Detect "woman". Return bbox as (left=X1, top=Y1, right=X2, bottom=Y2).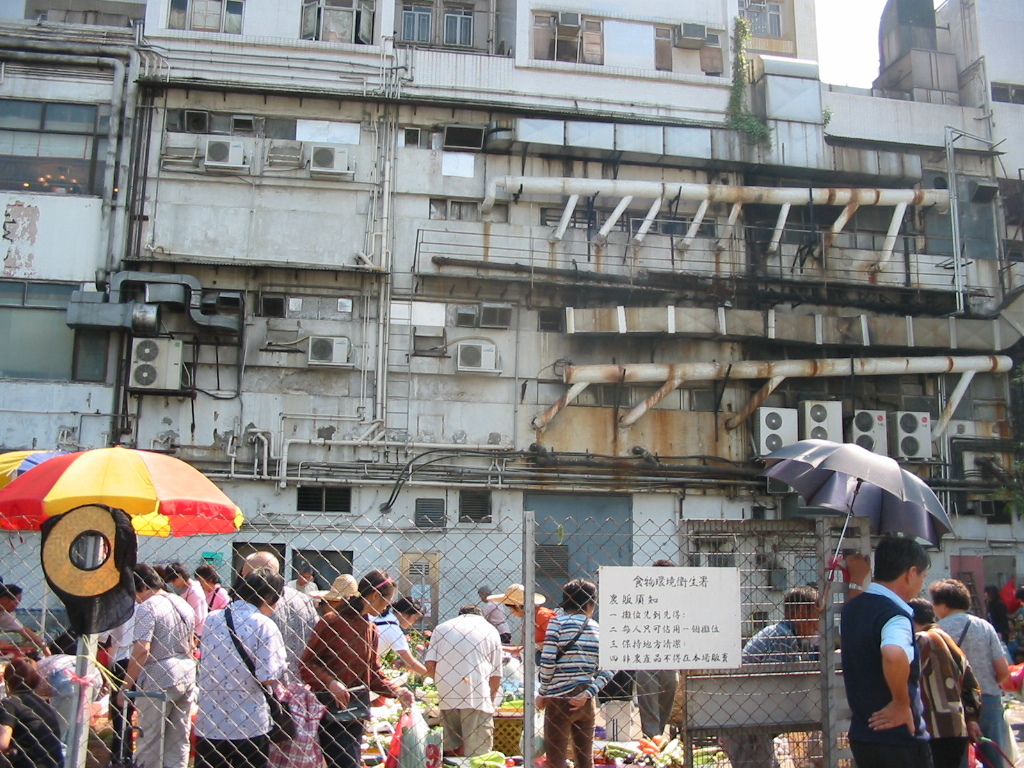
(left=0, top=657, right=66, bottom=767).
